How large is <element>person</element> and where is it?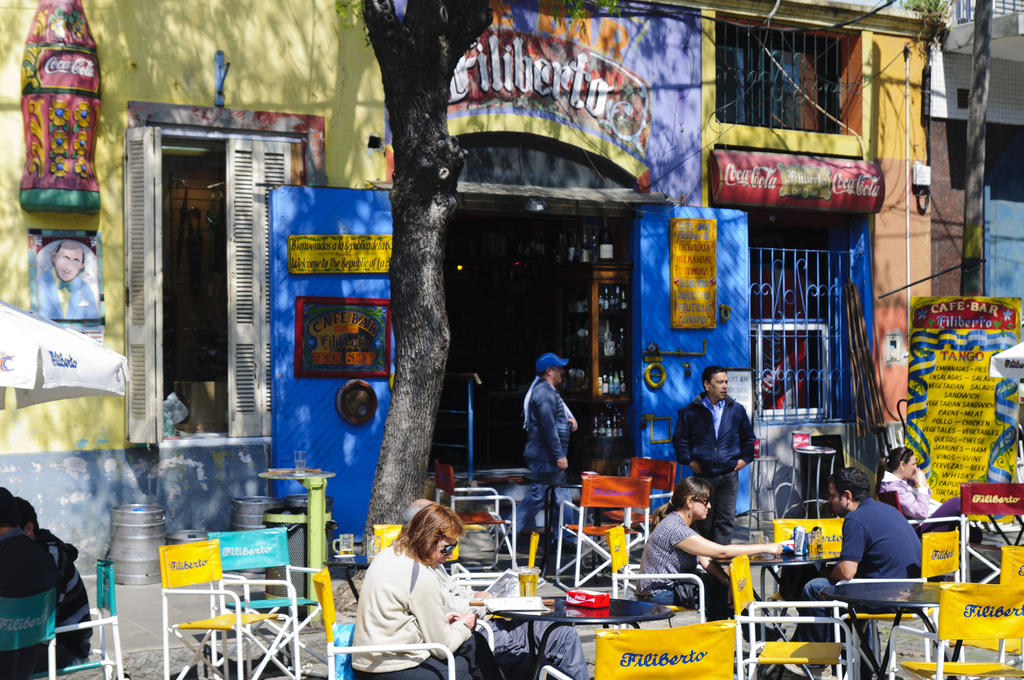
Bounding box: box(30, 244, 104, 327).
